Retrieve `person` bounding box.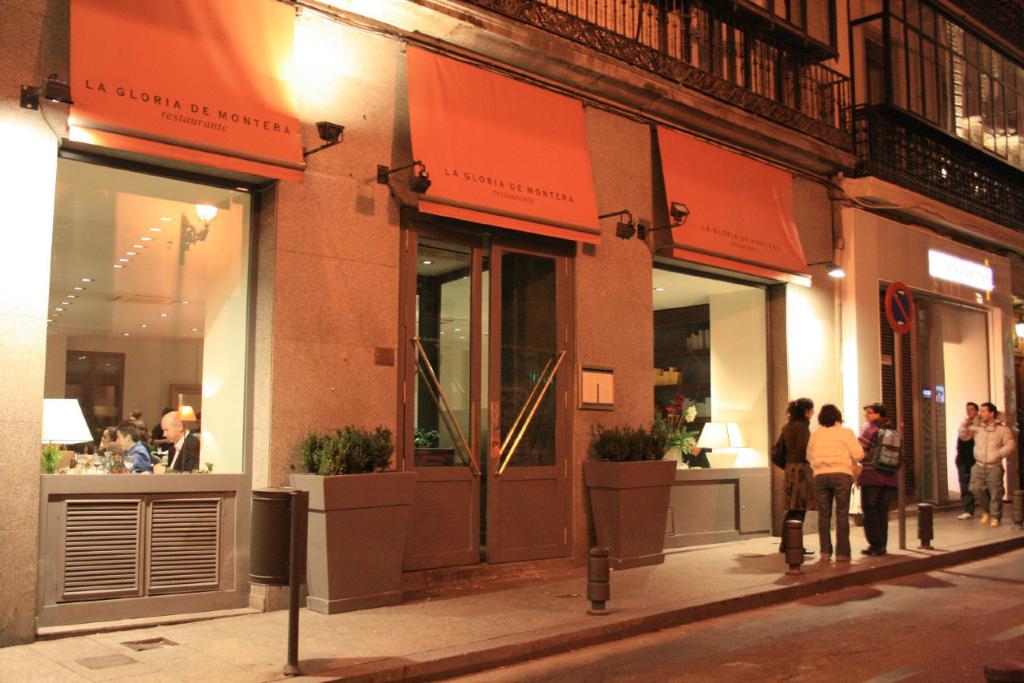
Bounding box: <region>114, 421, 150, 476</region>.
